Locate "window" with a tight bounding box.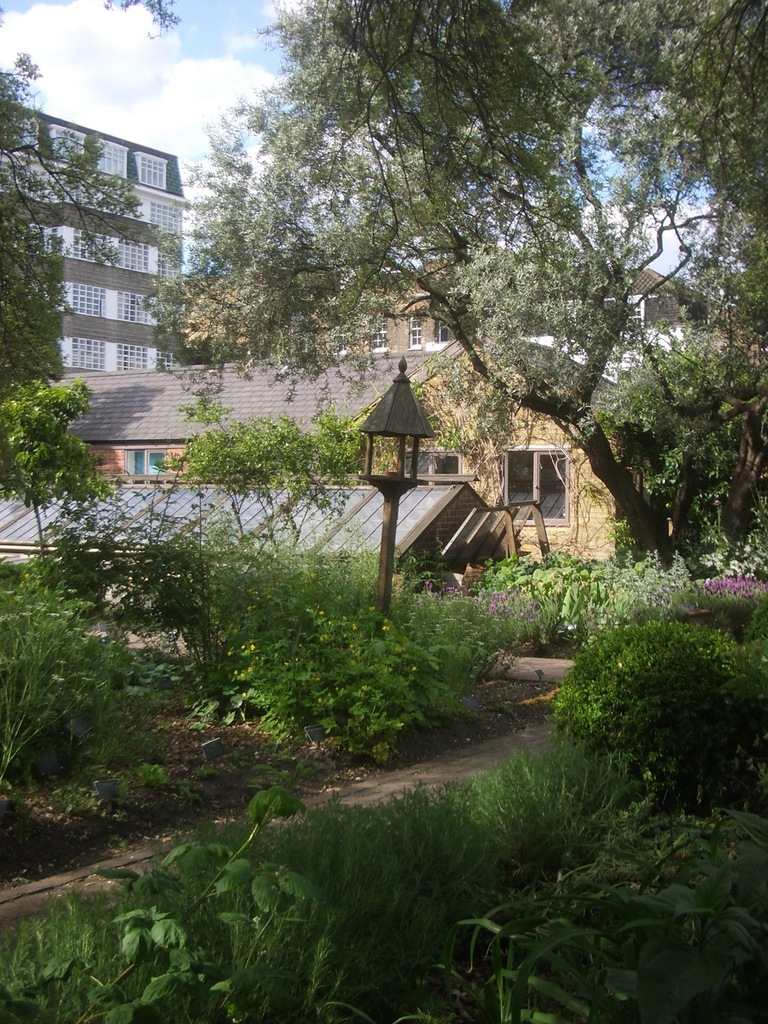
detection(151, 298, 177, 332).
